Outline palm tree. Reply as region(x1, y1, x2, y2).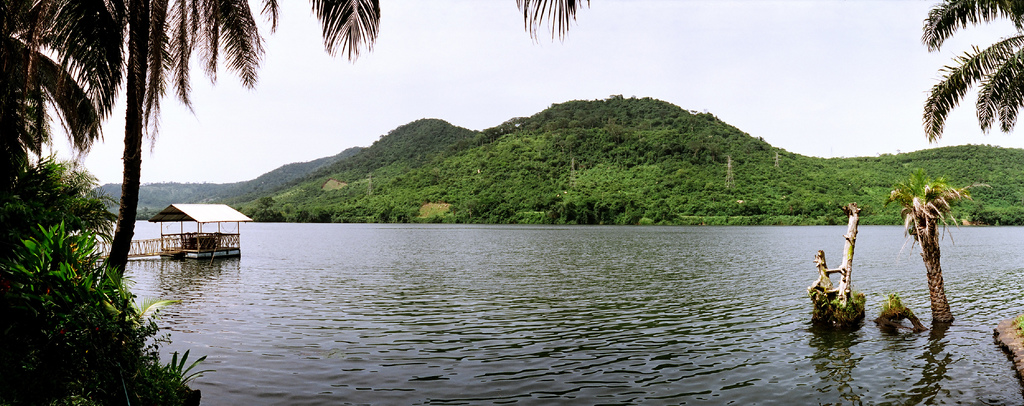
region(12, 0, 319, 288).
